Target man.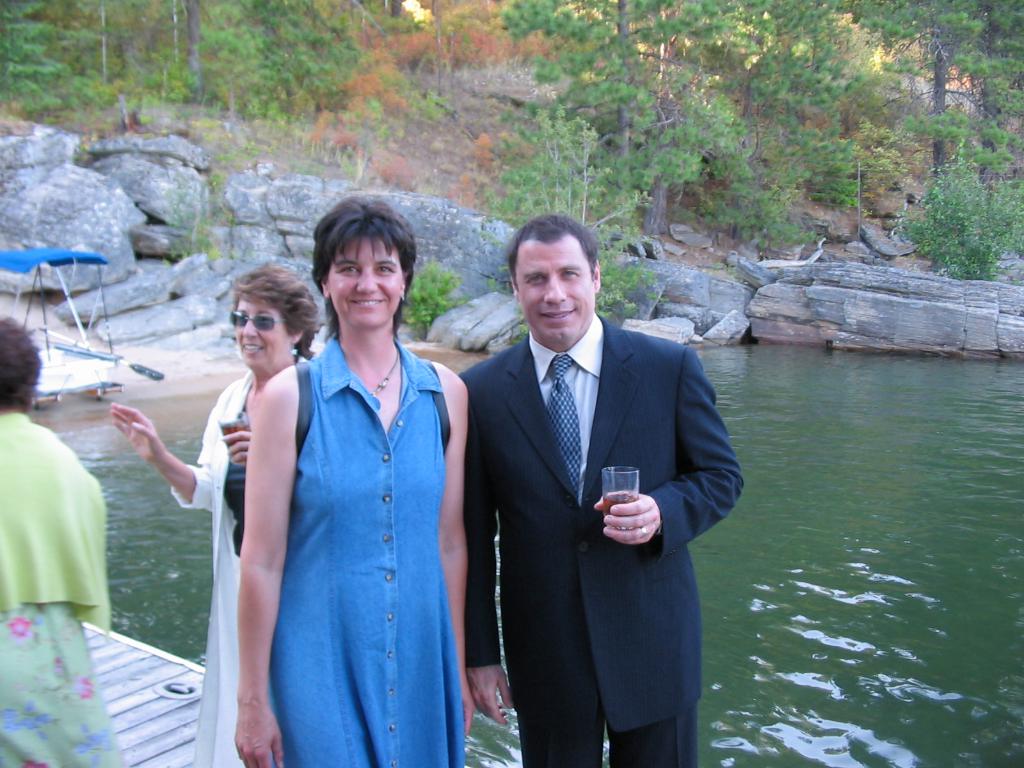
Target region: Rect(439, 211, 732, 746).
